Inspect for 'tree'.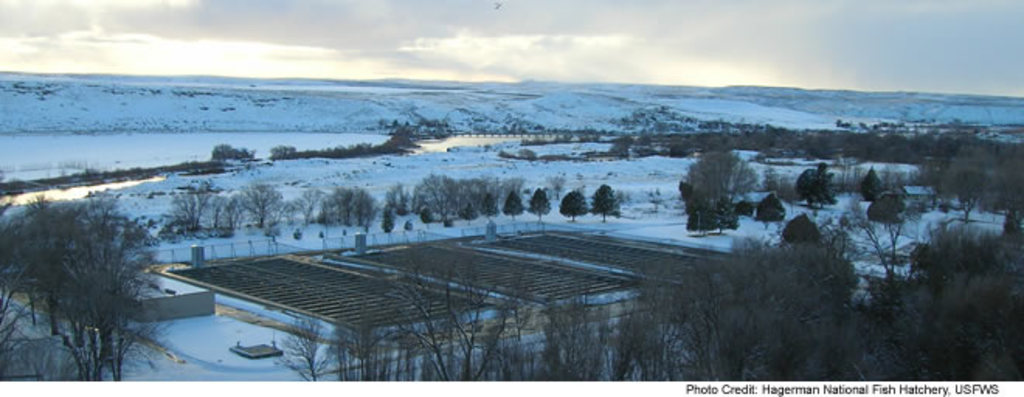
Inspection: detection(382, 178, 411, 228).
